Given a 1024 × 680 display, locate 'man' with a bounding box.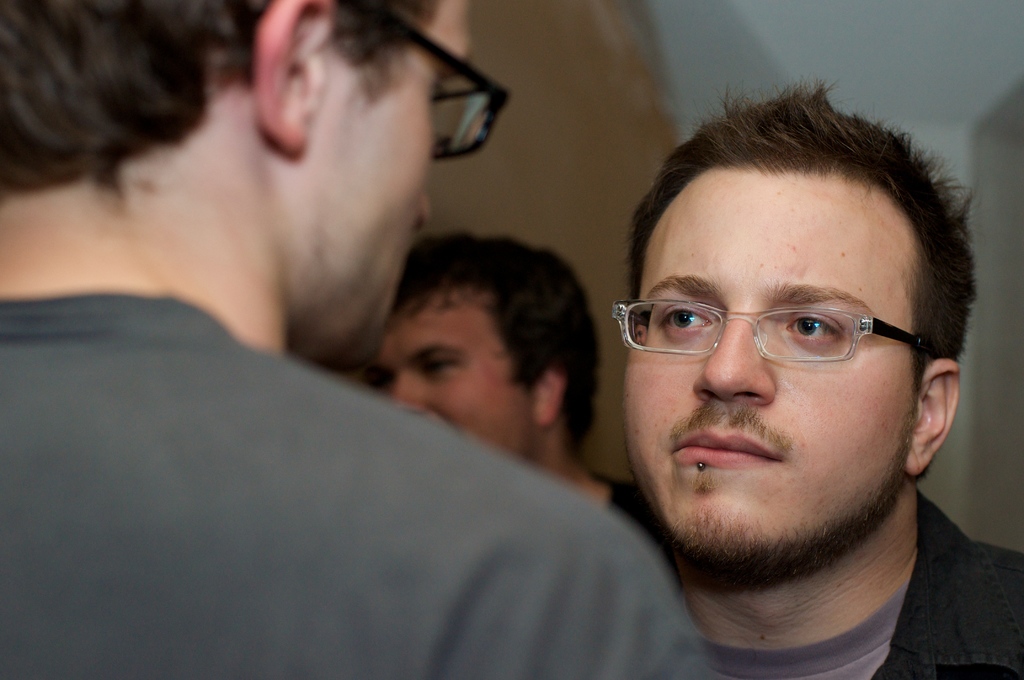
Located: <region>610, 67, 1020, 679</region>.
